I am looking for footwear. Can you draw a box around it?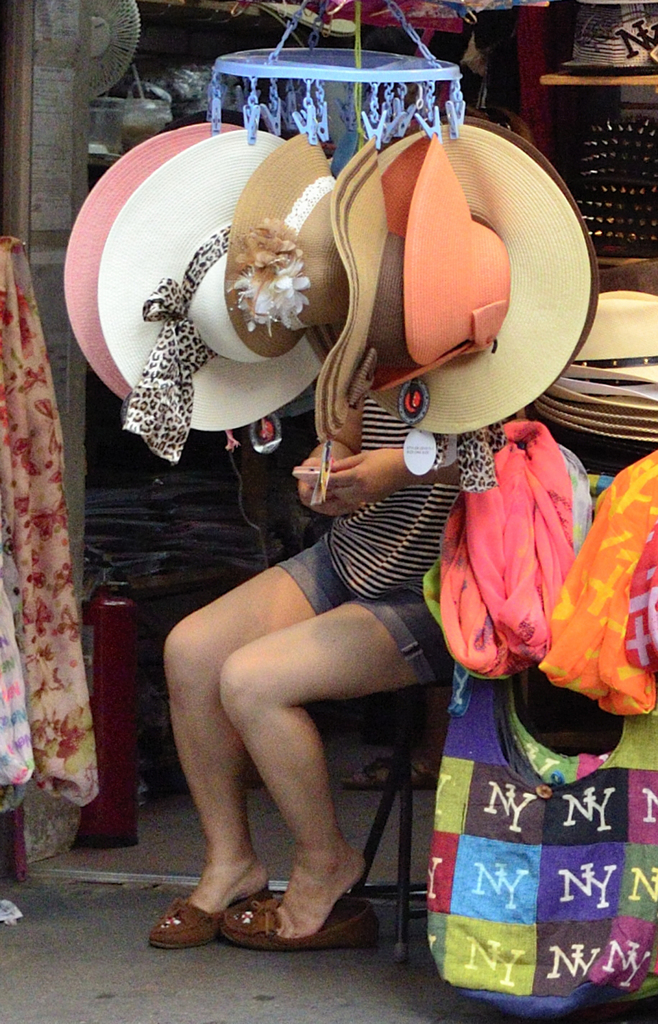
Sure, the bounding box is region(140, 895, 273, 940).
